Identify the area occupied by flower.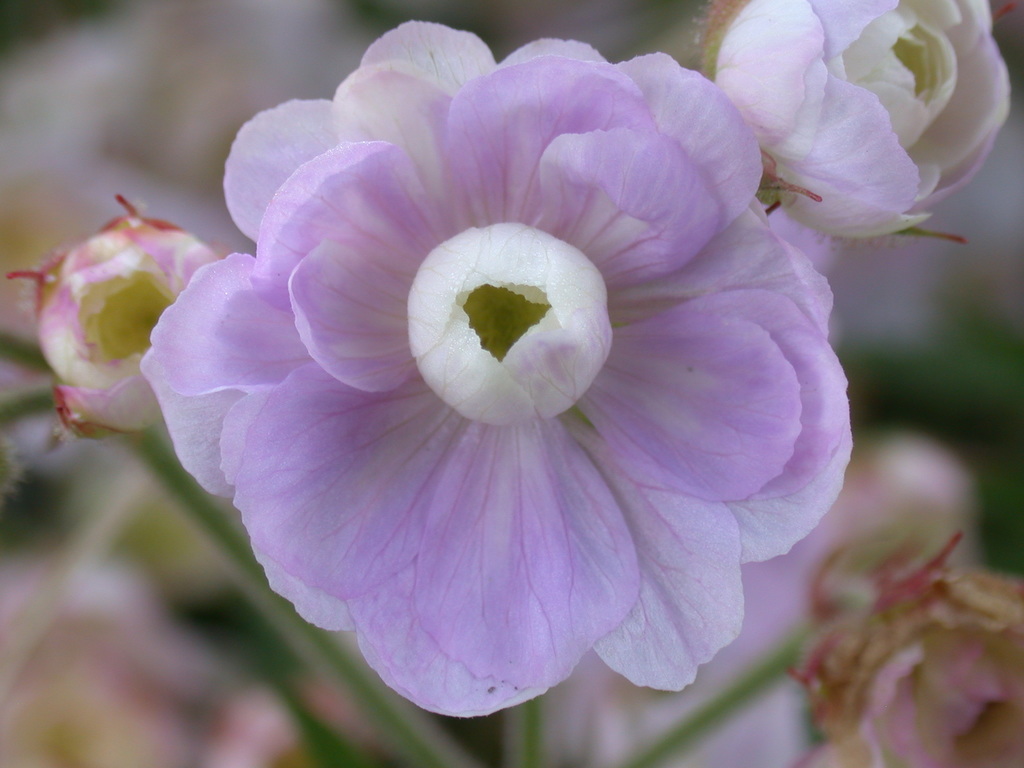
Area: select_region(0, 188, 239, 448).
